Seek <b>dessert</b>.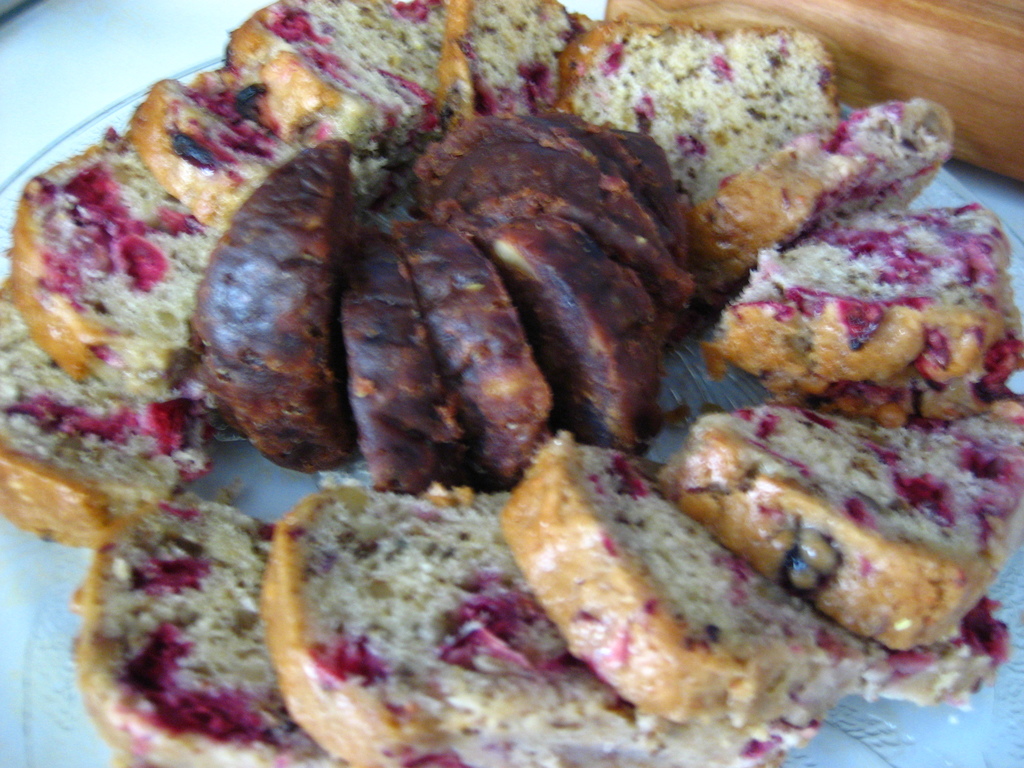
{"left": 471, "top": 412, "right": 1015, "bottom": 737}.
